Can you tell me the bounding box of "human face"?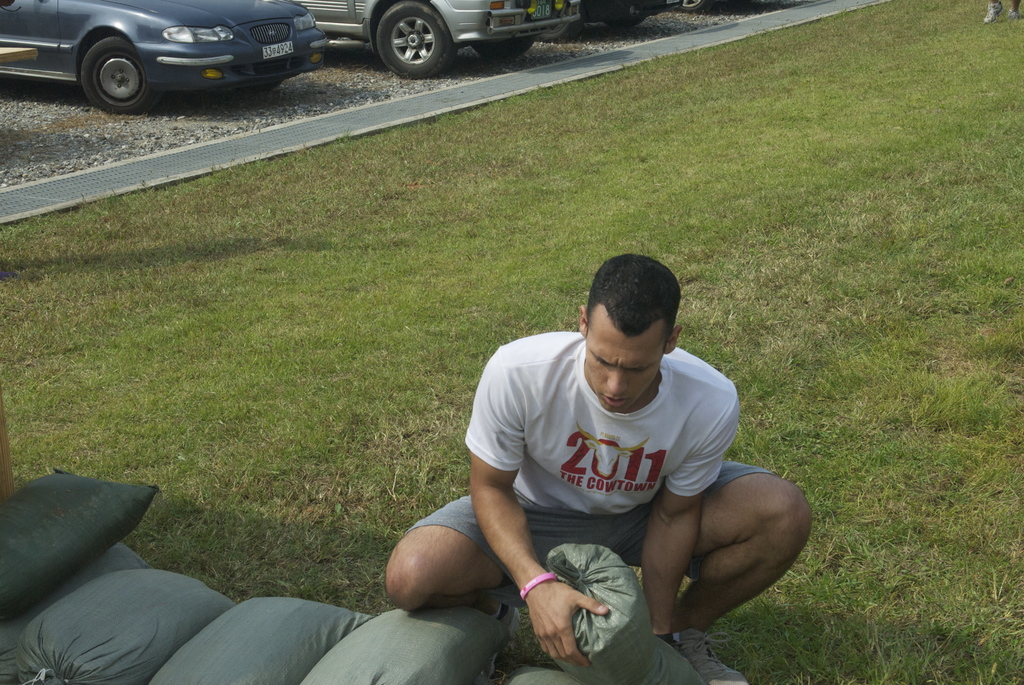
585 294 671 411.
